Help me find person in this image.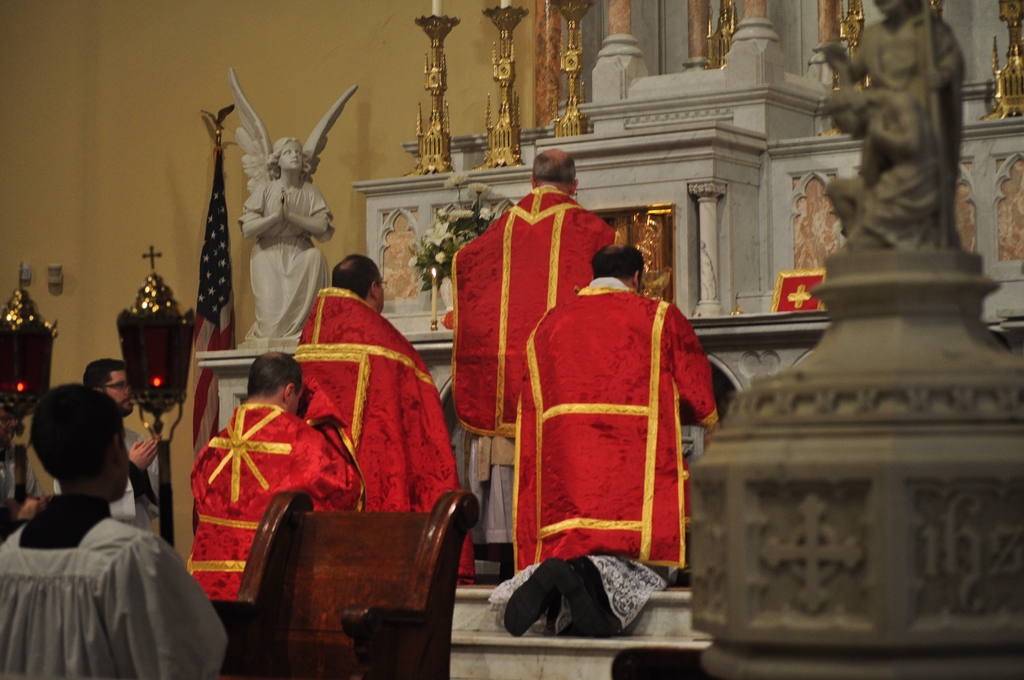
Found it: 236/140/332/338.
